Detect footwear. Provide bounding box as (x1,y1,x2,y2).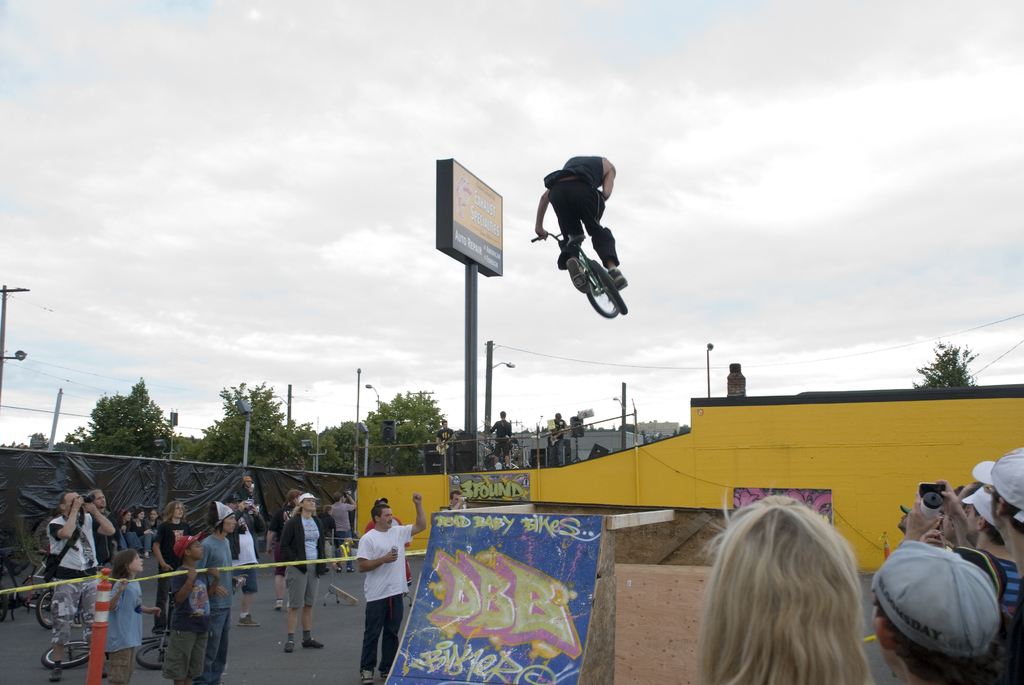
(348,566,352,572).
